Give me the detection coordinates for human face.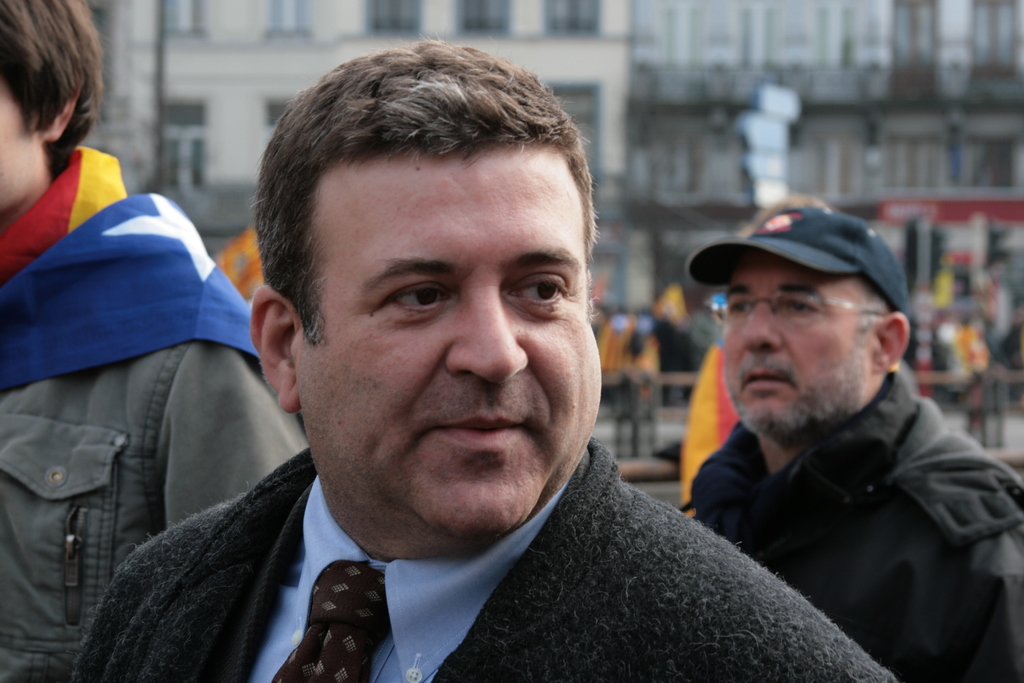
l=0, t=81, r=42, b=211.
